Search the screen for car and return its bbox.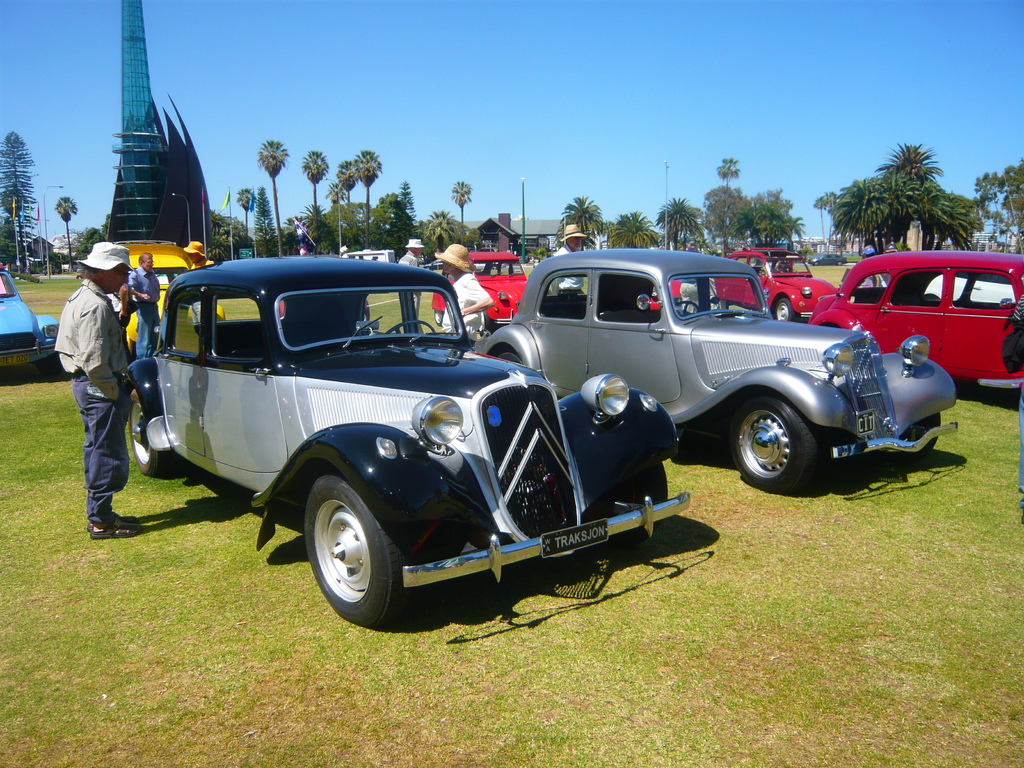
Found: <region>806, 172, 1023, 388</region>.
